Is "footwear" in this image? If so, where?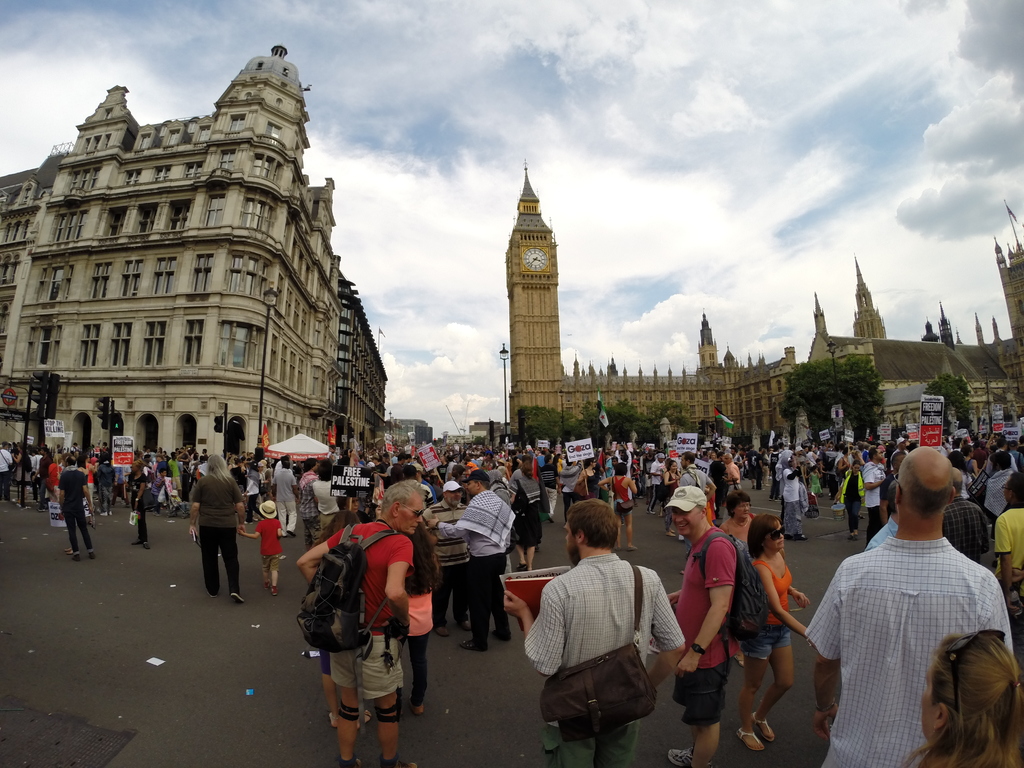
Yes, at <box>132,538,143,545</box>.
